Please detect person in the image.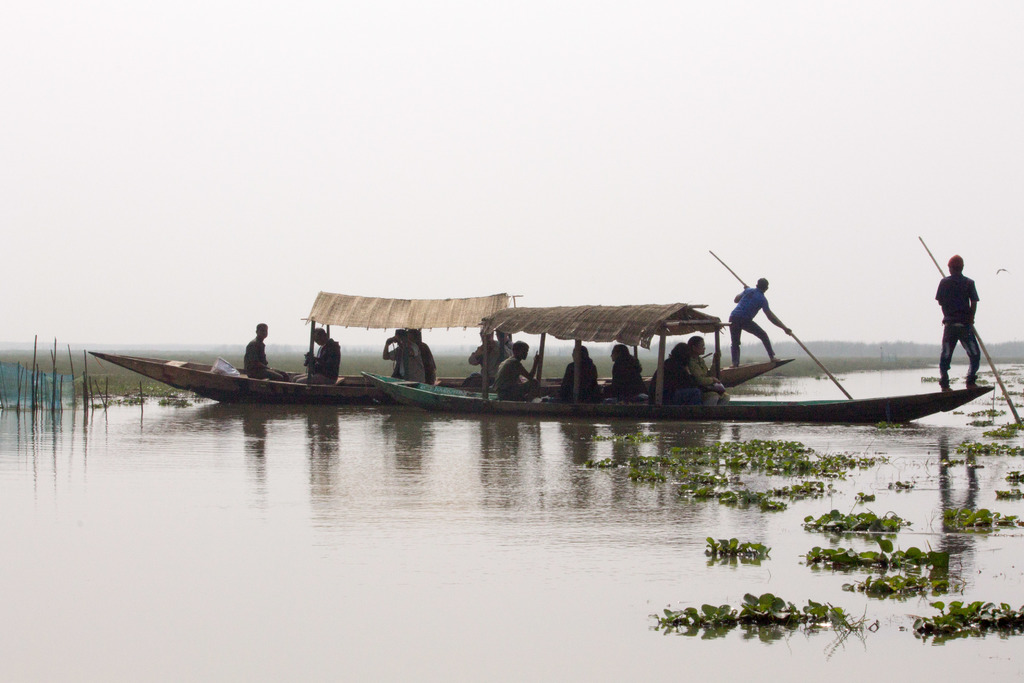
304/326/353/381.
